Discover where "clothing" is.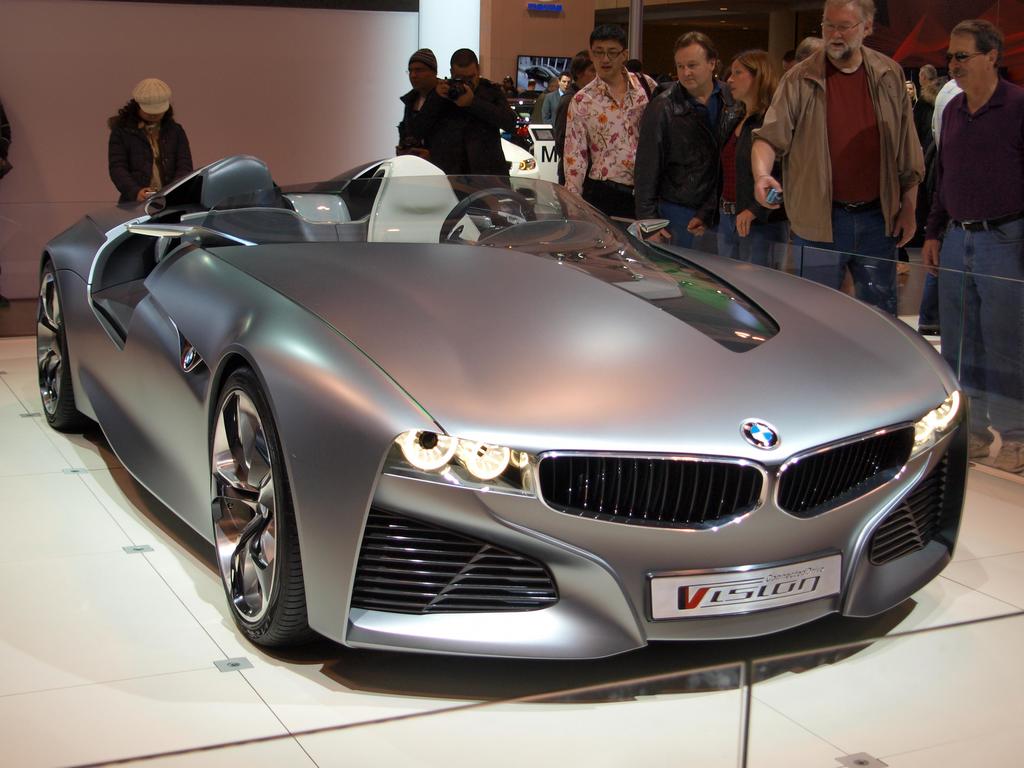
Discovered at [left=561, top=53, right=656, bottom=183].
